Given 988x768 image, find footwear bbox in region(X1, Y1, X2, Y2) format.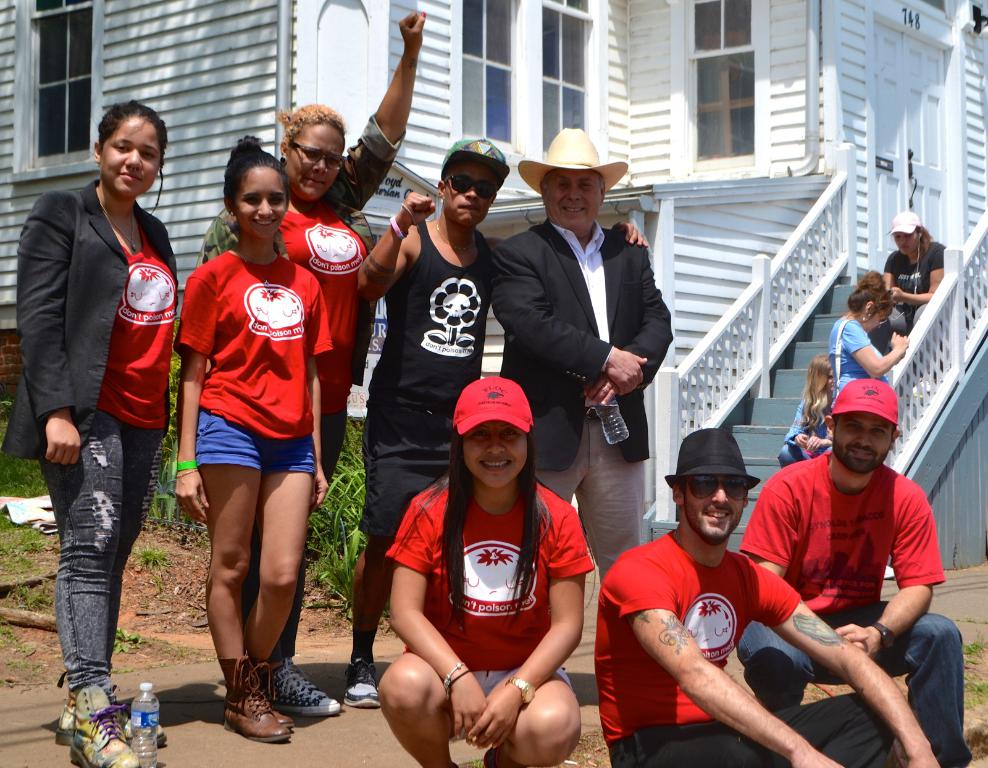
region(70, 686, 143, 767).
